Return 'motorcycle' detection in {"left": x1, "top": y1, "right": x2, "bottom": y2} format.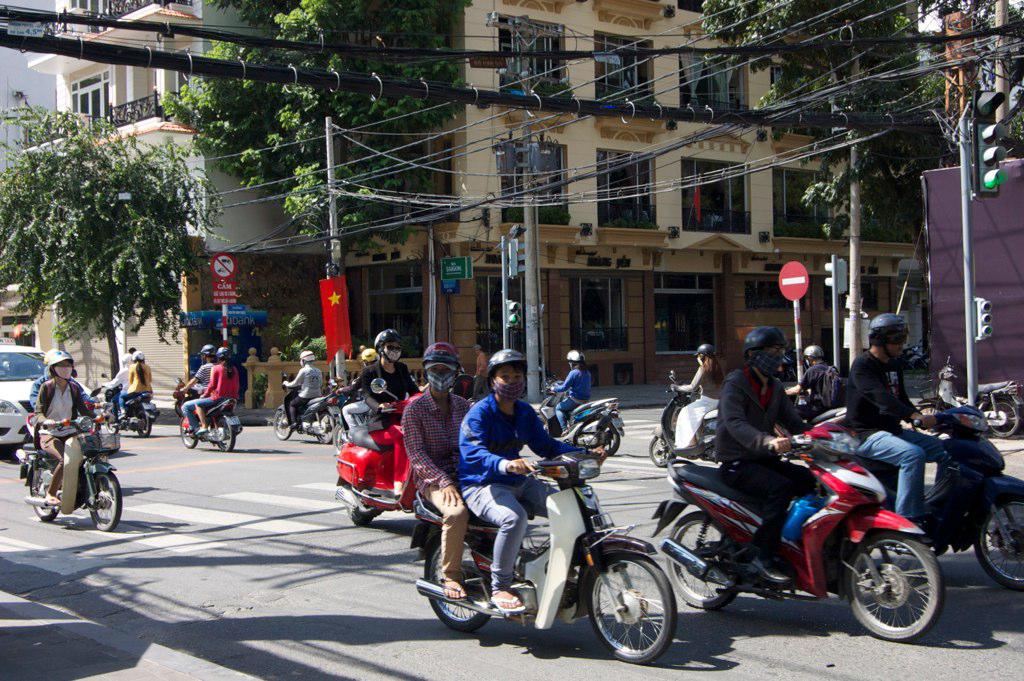
{"left": 415, "top": 442, "right": 703, "bottom": 661}.
